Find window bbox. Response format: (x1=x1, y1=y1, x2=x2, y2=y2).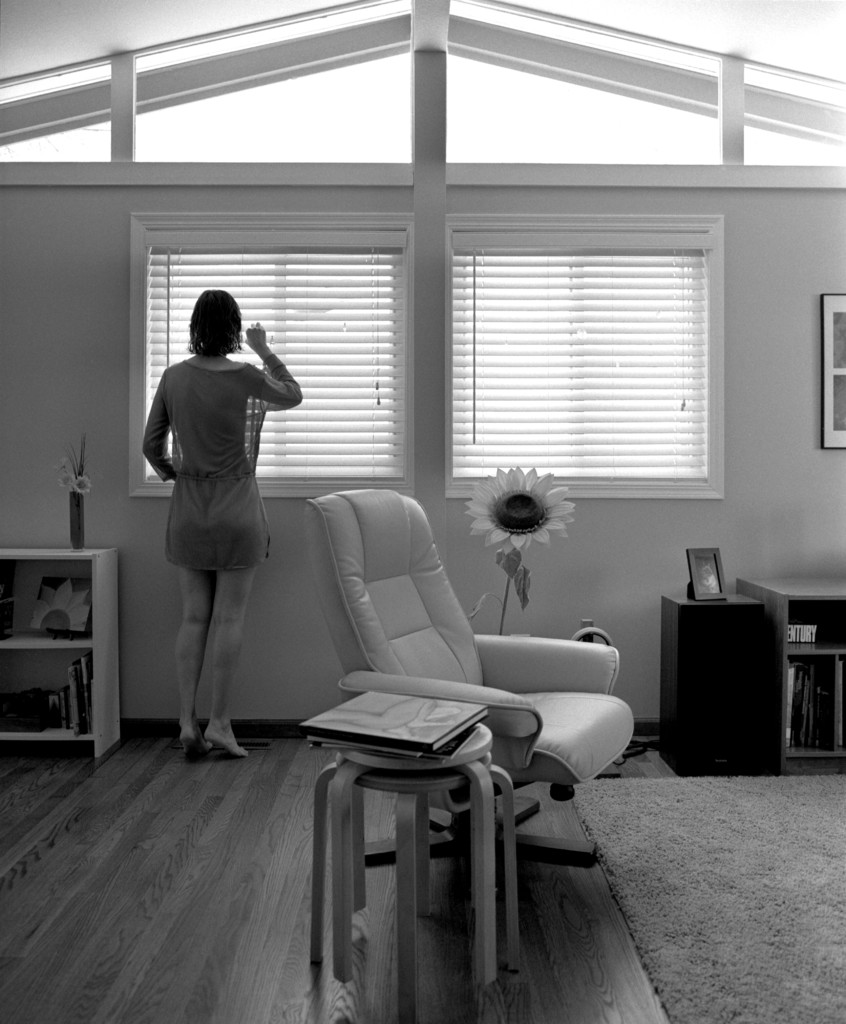
(x1=444, y1=218, x2=728, y2=501).
